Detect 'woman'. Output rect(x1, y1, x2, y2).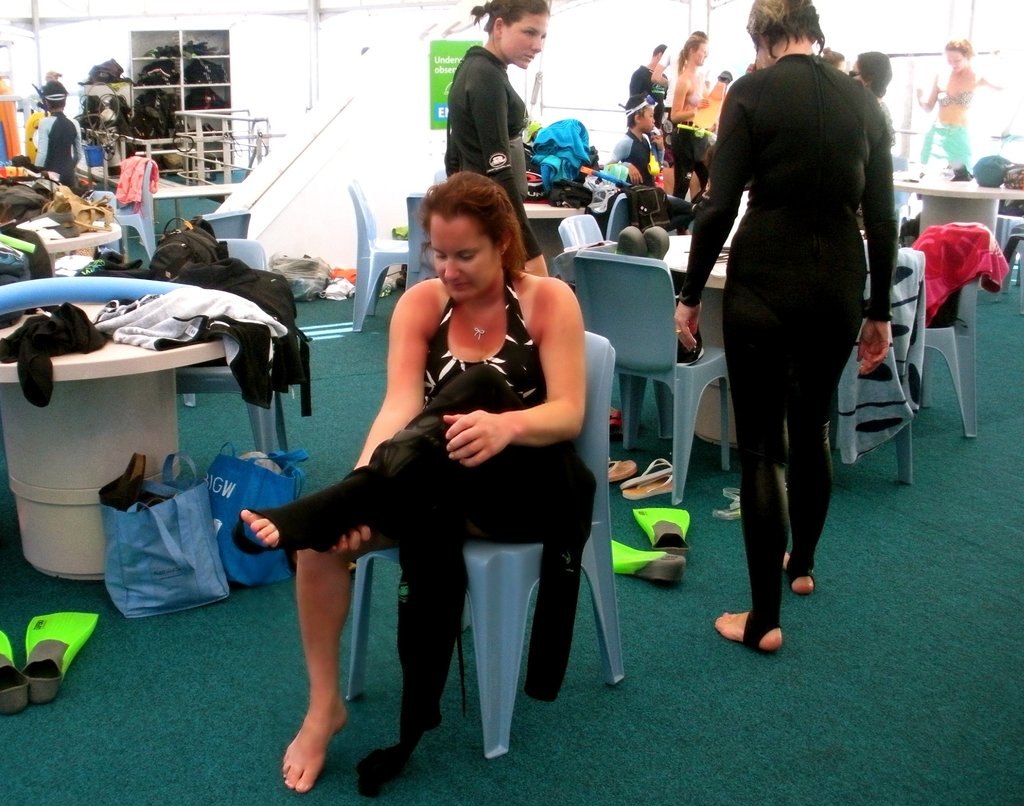
rect(915, 34, 986, 181).
